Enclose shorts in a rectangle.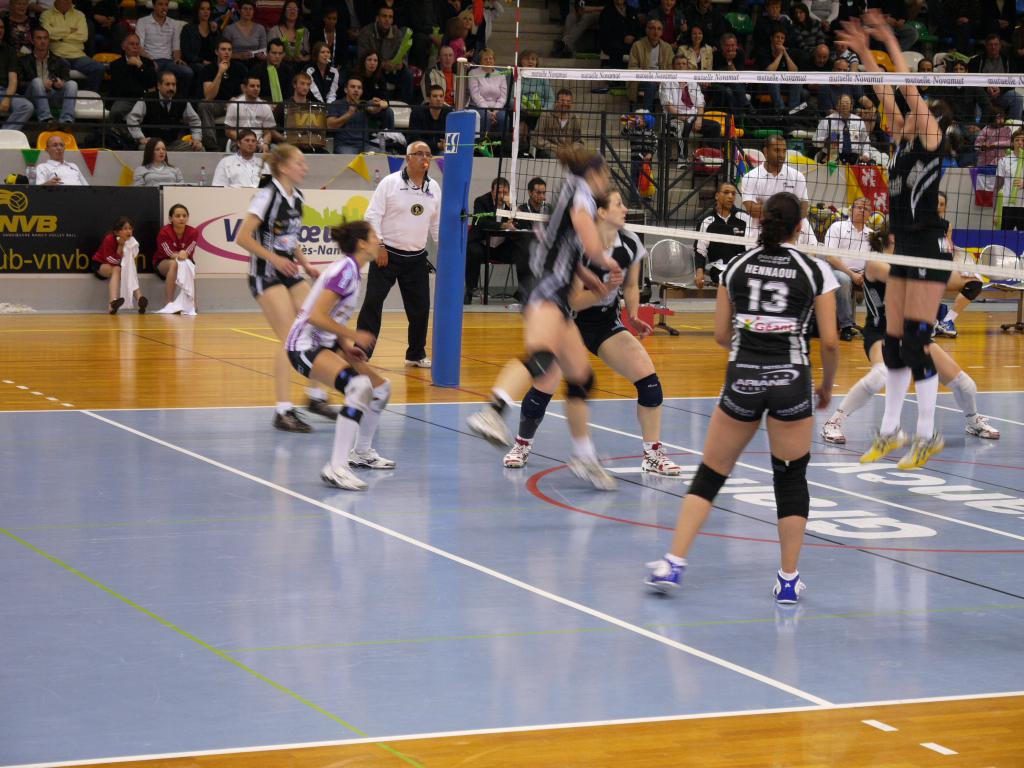
locate(92, 259, 120, 280).
